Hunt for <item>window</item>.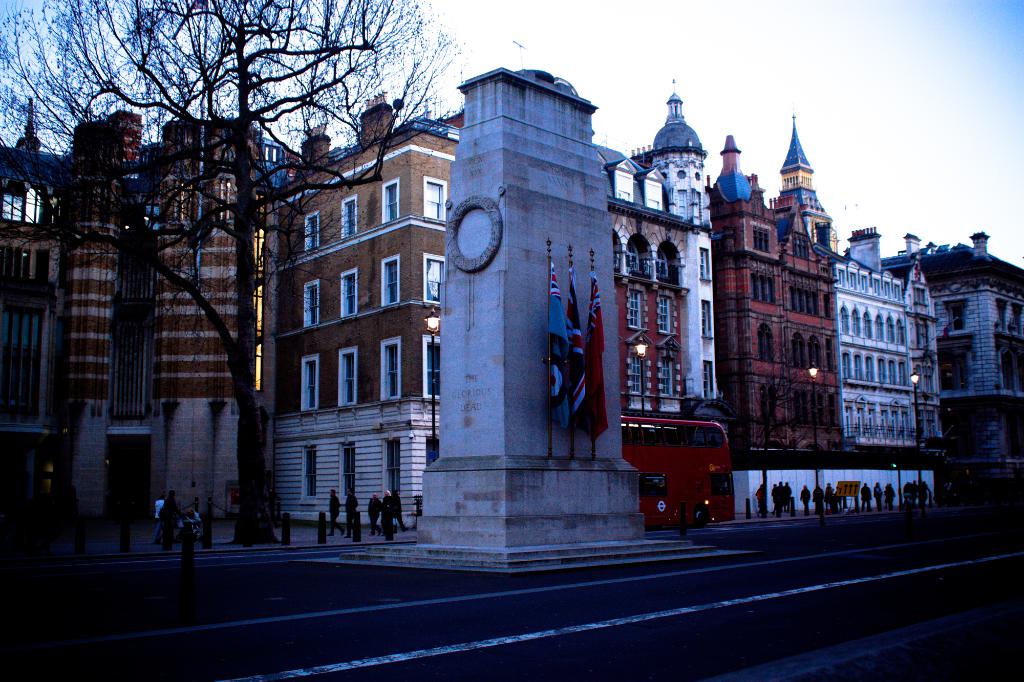
Hunted down at (875,283,877,289).
